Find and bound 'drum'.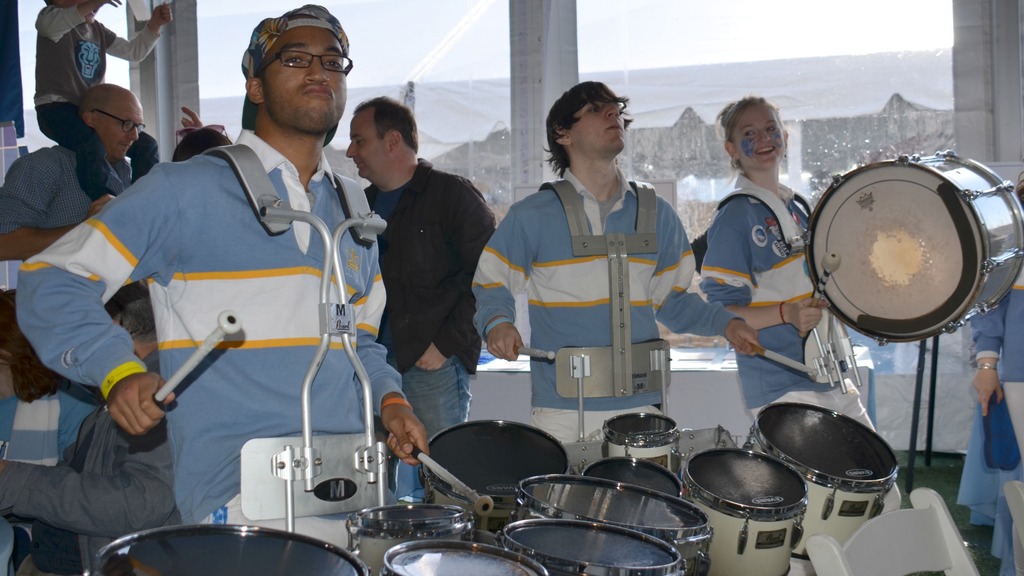
Bound: l=602, t=413, r=681, b=474.
